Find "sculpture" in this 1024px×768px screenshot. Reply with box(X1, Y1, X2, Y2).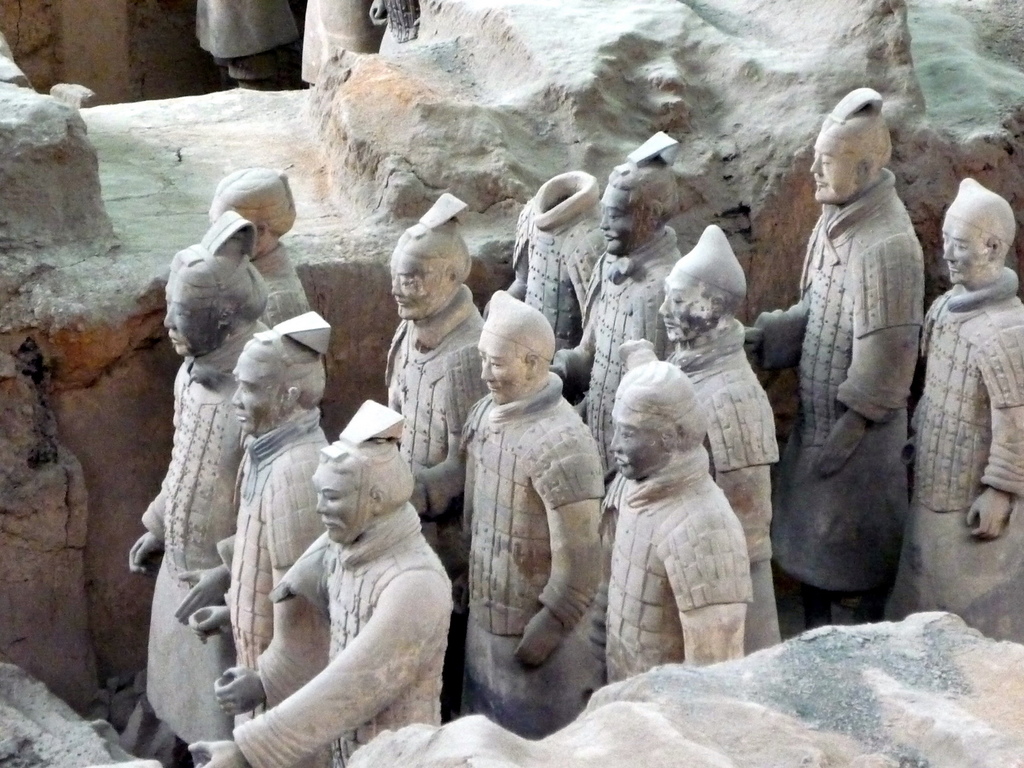
box(728, 73, 945, 633).
